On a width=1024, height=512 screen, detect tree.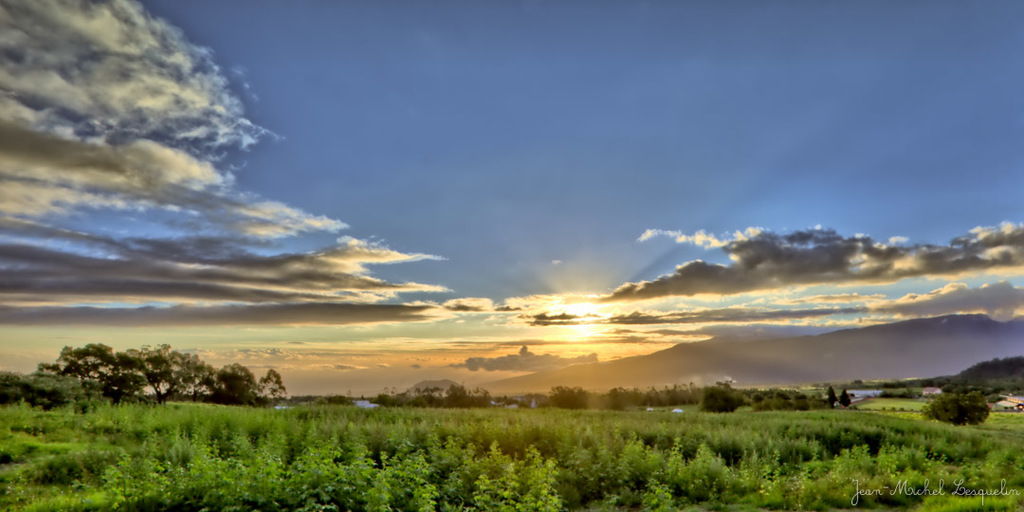
crop(780, 394, 798, 412).
